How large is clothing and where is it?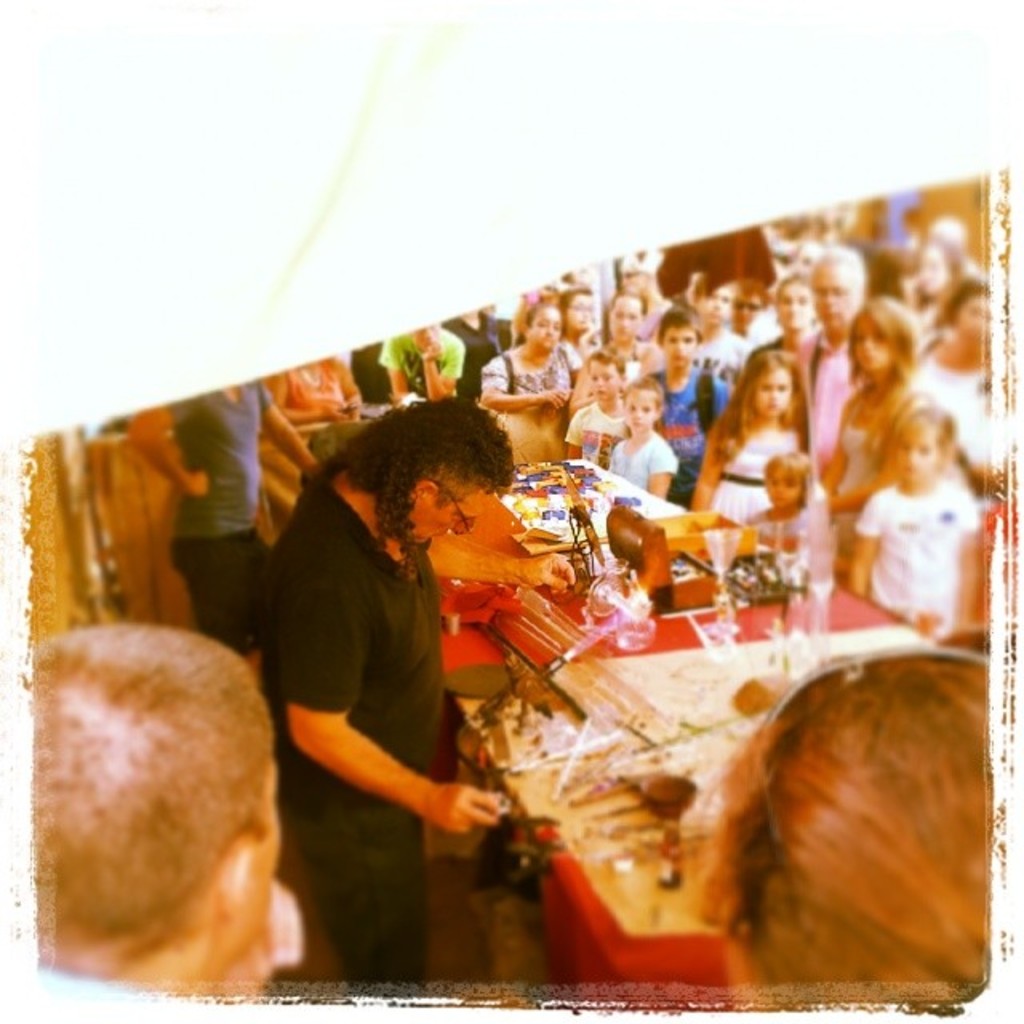
Bounding box: rect(606, 437, 674, 506).
